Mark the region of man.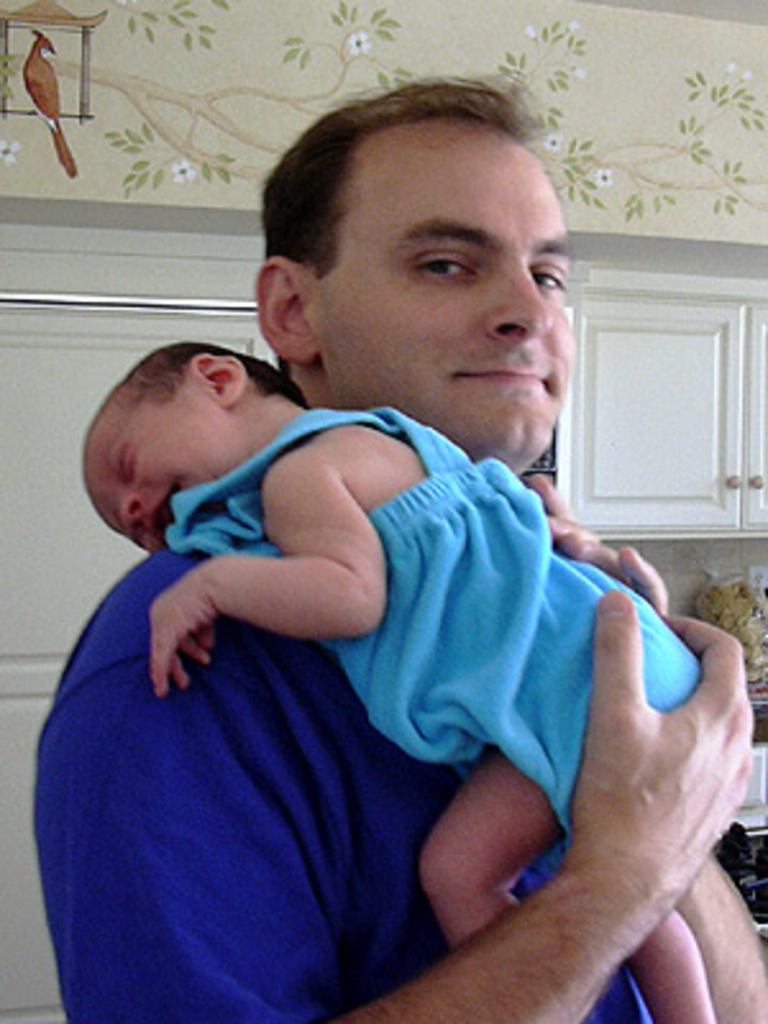
Region: (x1=33, y1=72, x2=765, y2=1021).
